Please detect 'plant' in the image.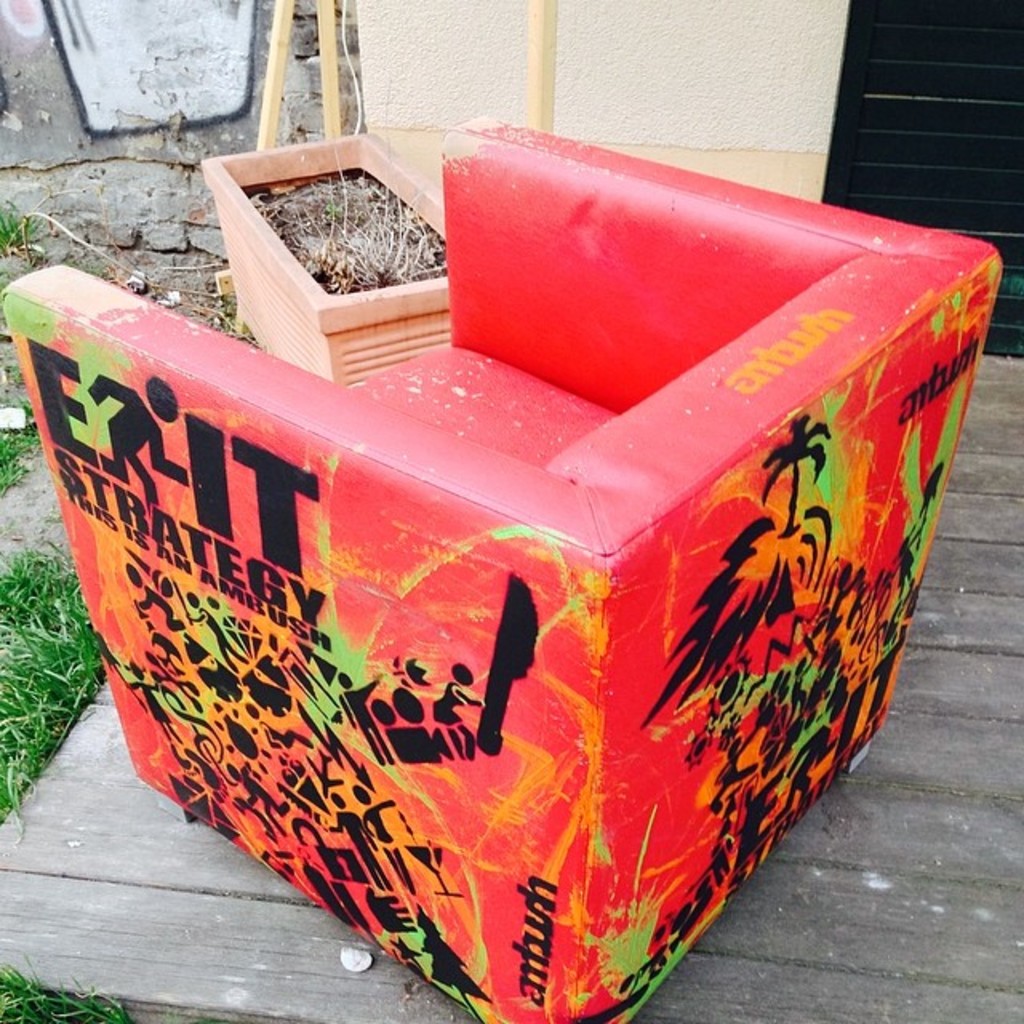
[x1=0, y1=398, x2=40, y2=504].
